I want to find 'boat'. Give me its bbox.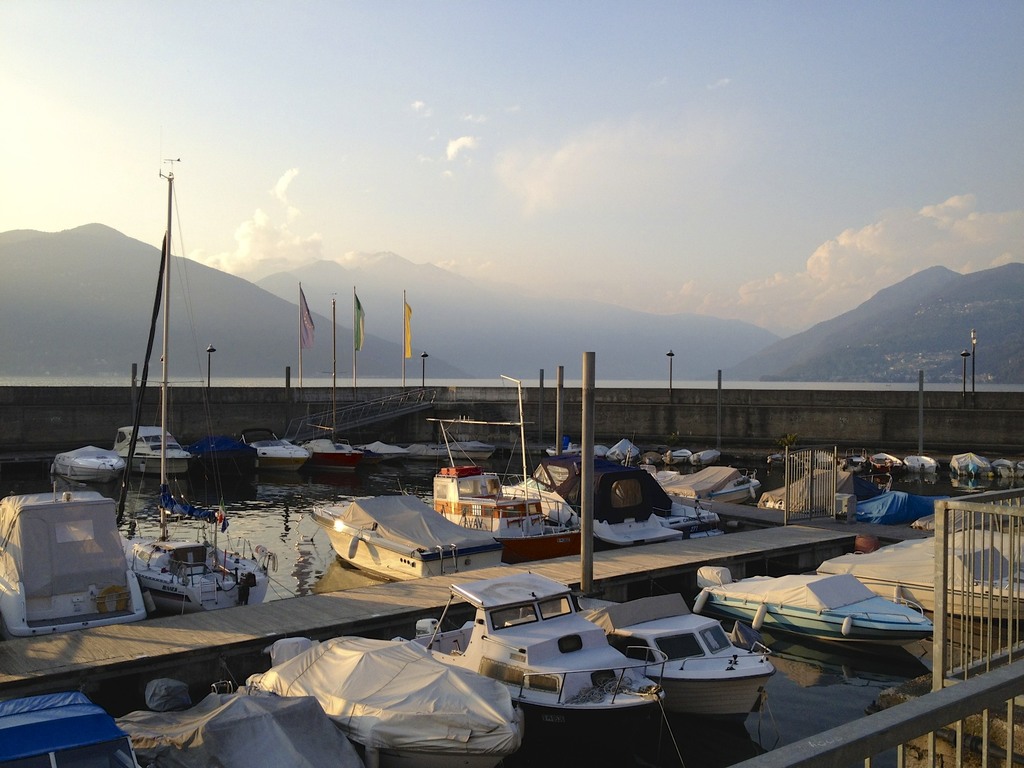
bbox=[408, 437, 449, 461].
